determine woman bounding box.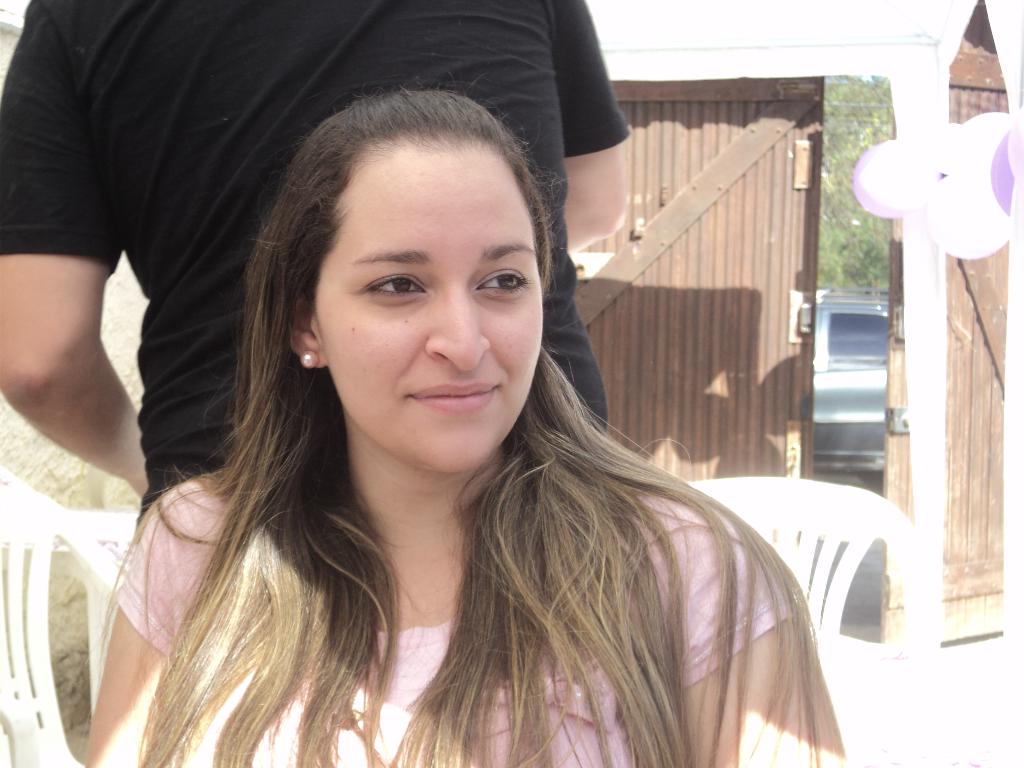
Determined: [left=76, top=52, right=827, bottom=767].
